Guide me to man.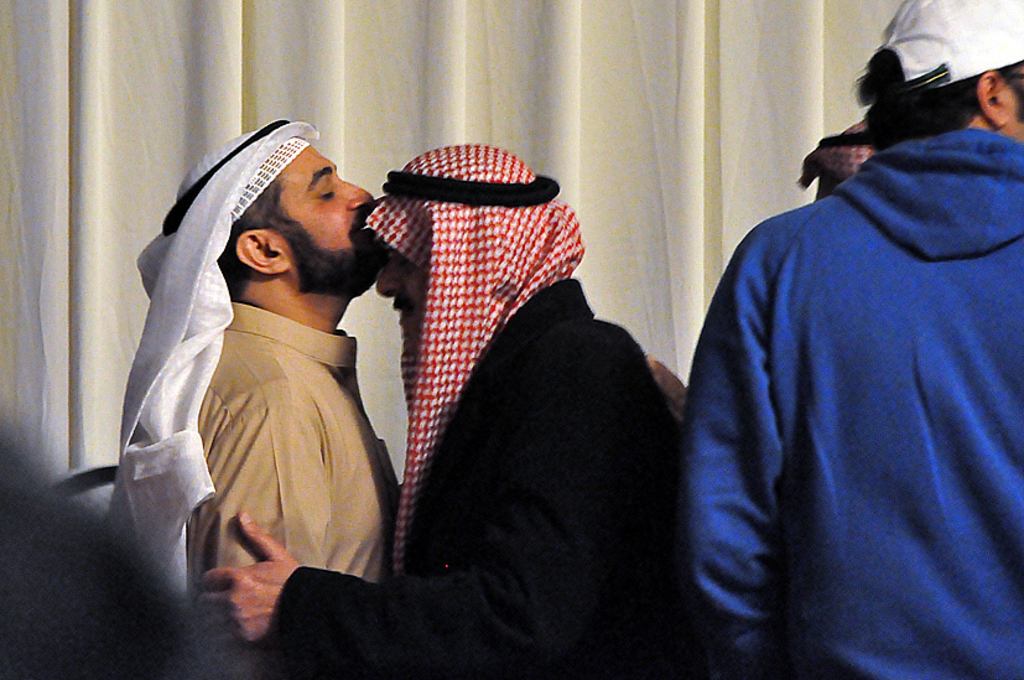
Guidance: pyautogui.locateOnScreen(196, 149, 690, 679).
